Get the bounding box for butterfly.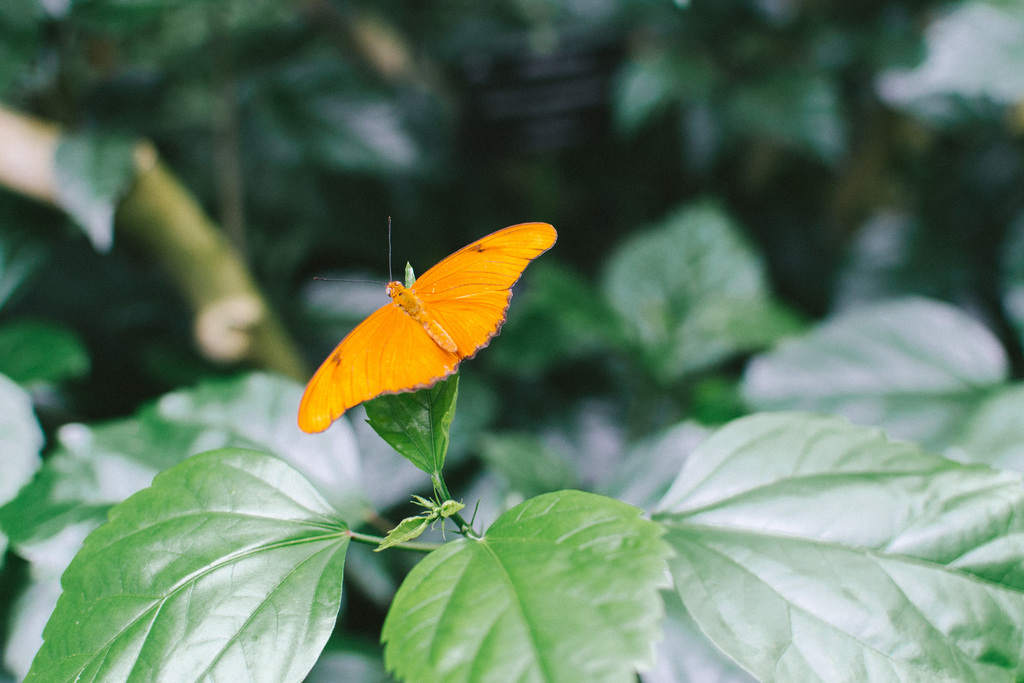
292:206:543:423.
